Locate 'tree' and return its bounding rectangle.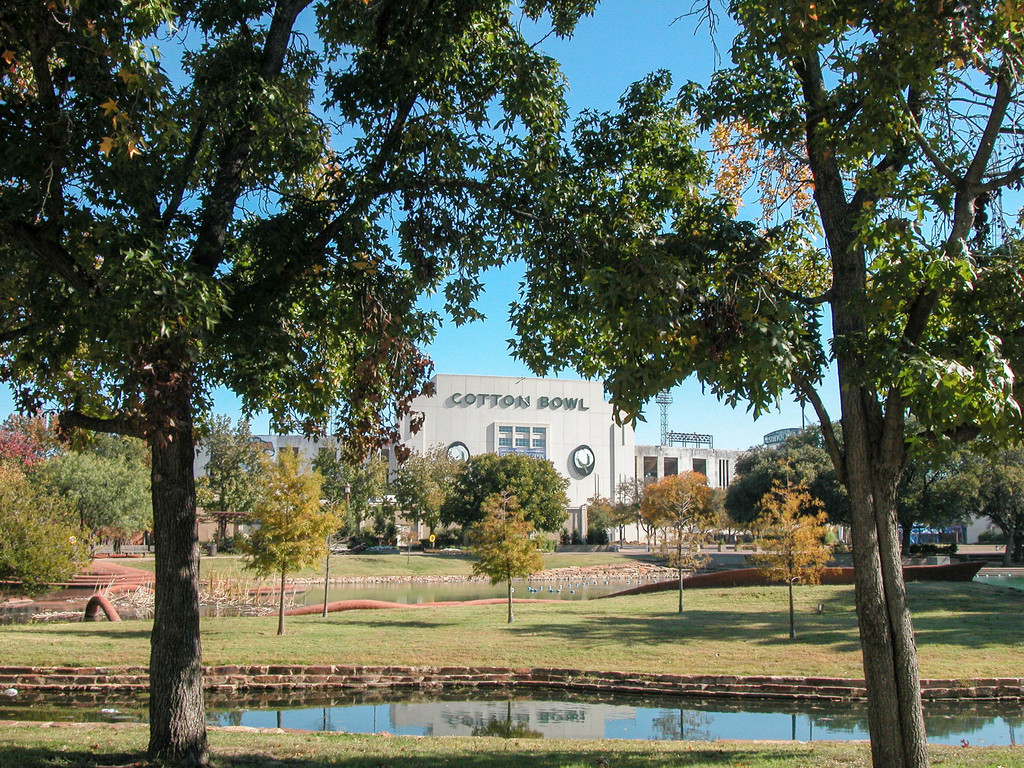
x1=642 y1=468 x2=725 y2=617.
